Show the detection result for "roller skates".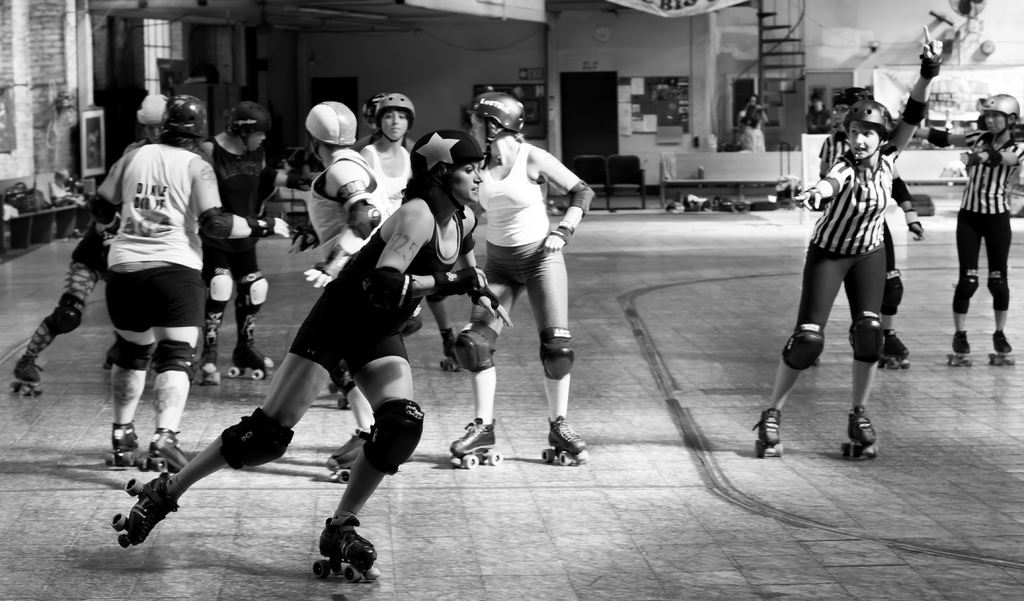
877 330 911 374.
